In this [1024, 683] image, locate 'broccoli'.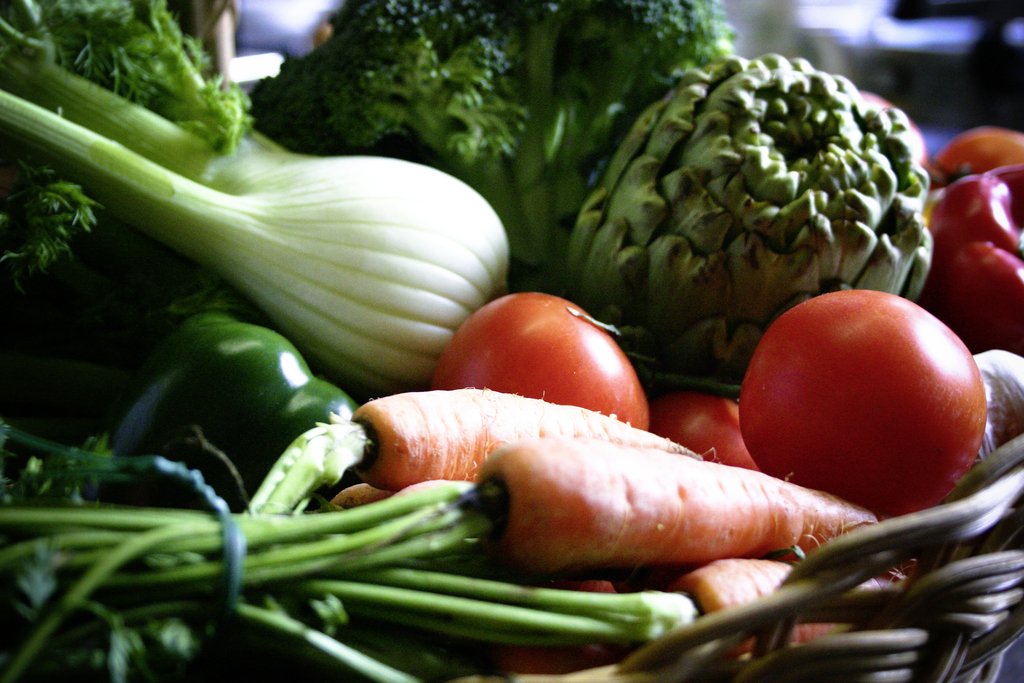
Bounding box: (248, 0, 739, 266).
